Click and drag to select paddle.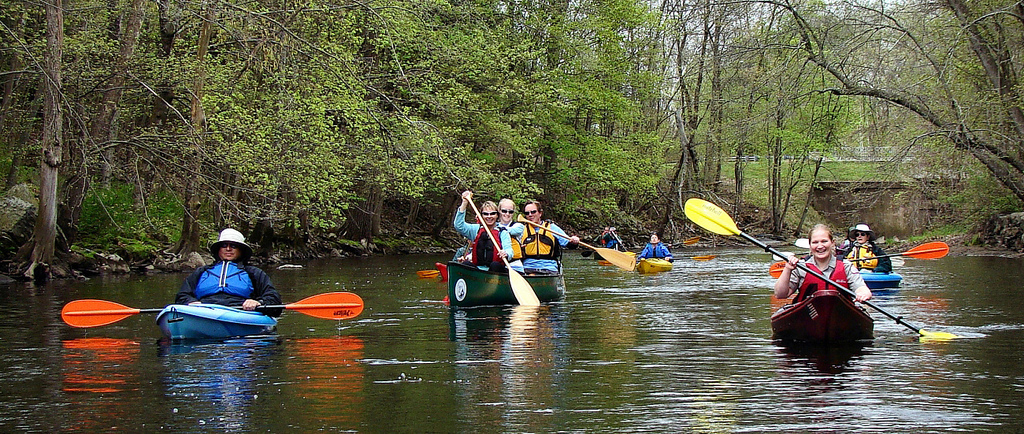
Selection: x1=61, y1=290, x2=362, y2=327.
